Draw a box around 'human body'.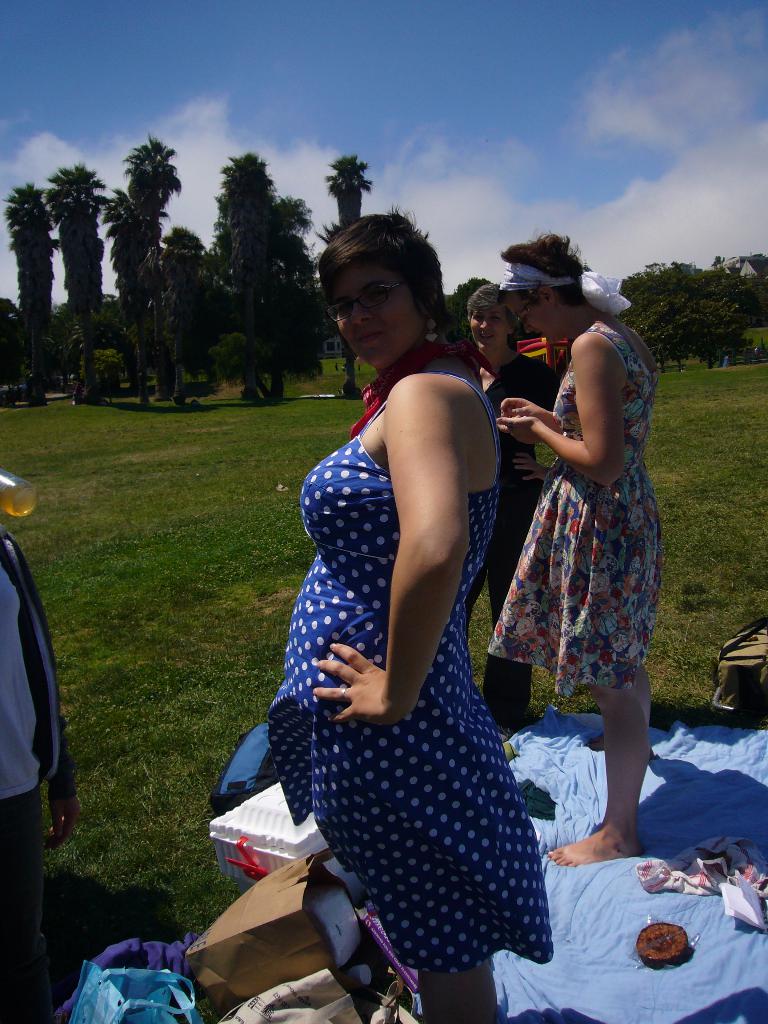
left=470, top=230, right=684, bottom=867.
